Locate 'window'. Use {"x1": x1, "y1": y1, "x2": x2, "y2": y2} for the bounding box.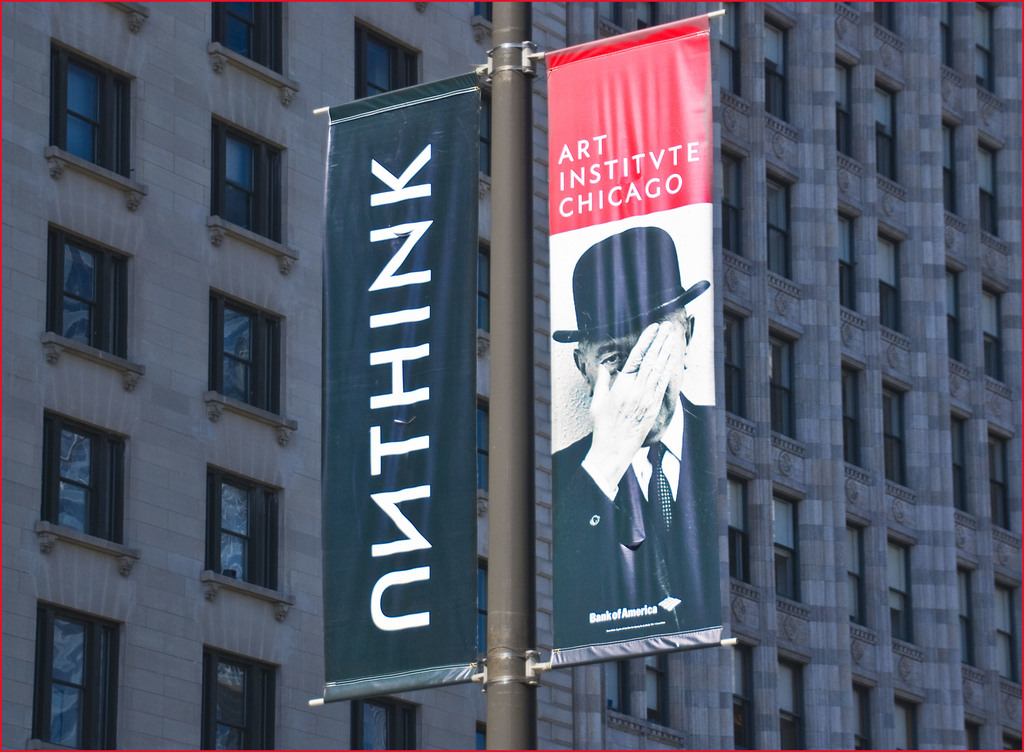
{"x1": 874, "y1": 0, "x2": 899, "y2": 44}.
